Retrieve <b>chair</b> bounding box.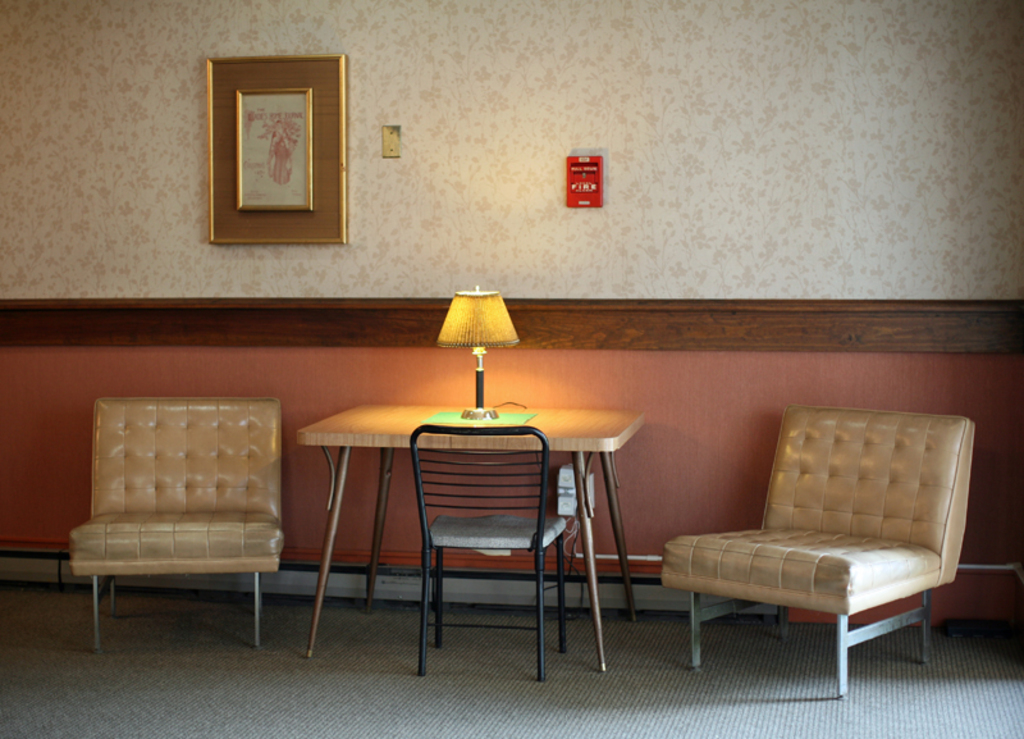
Bounding box: <box>655,394,969,703</box>.
